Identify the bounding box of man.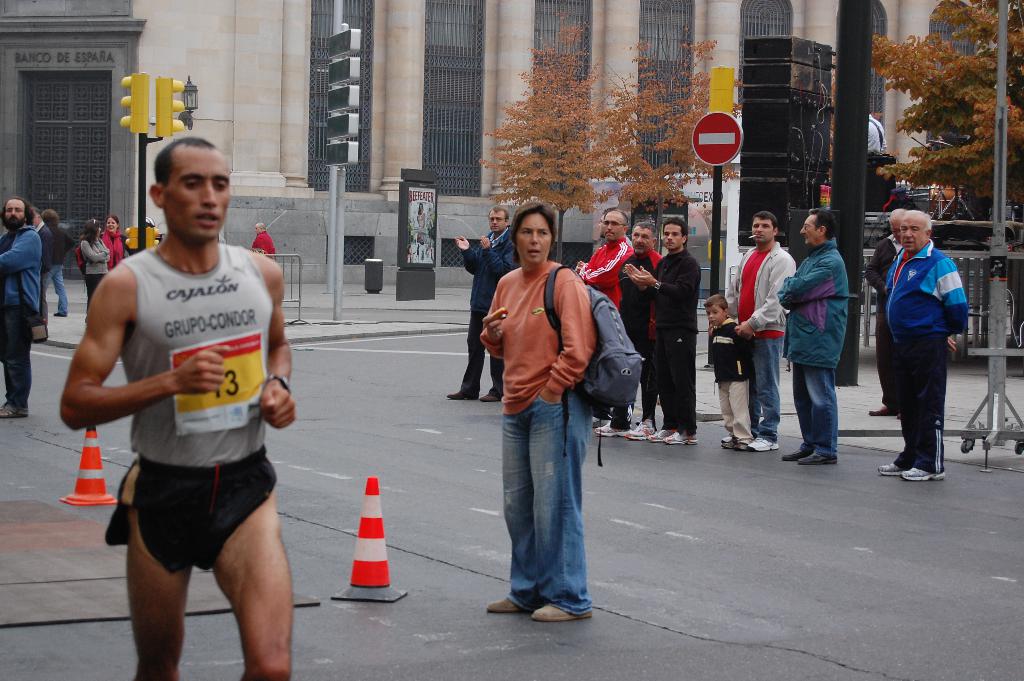
rect(570, 202, 630, 438).
